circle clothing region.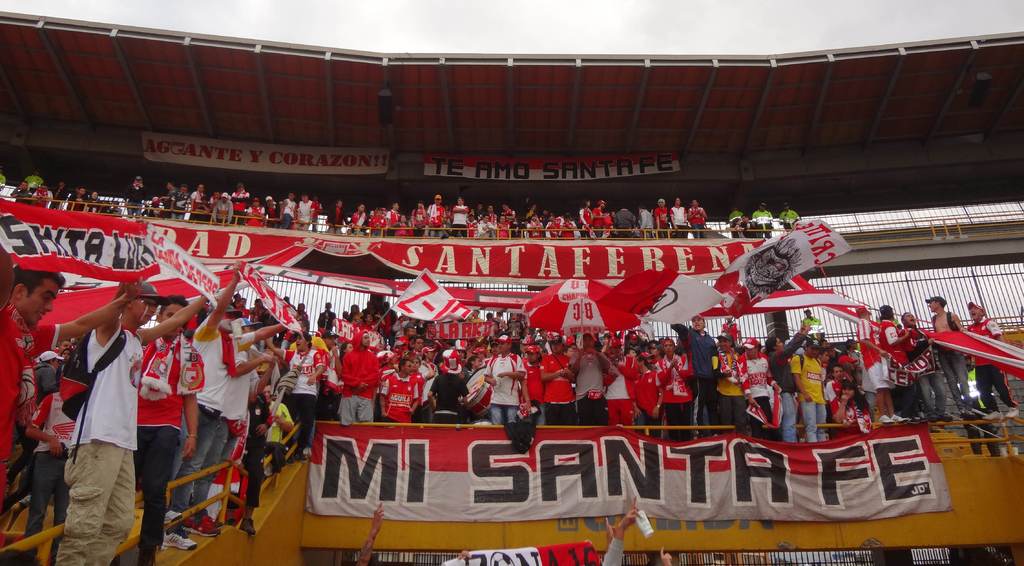
Region: BBox(615, 207, 635, 235).
